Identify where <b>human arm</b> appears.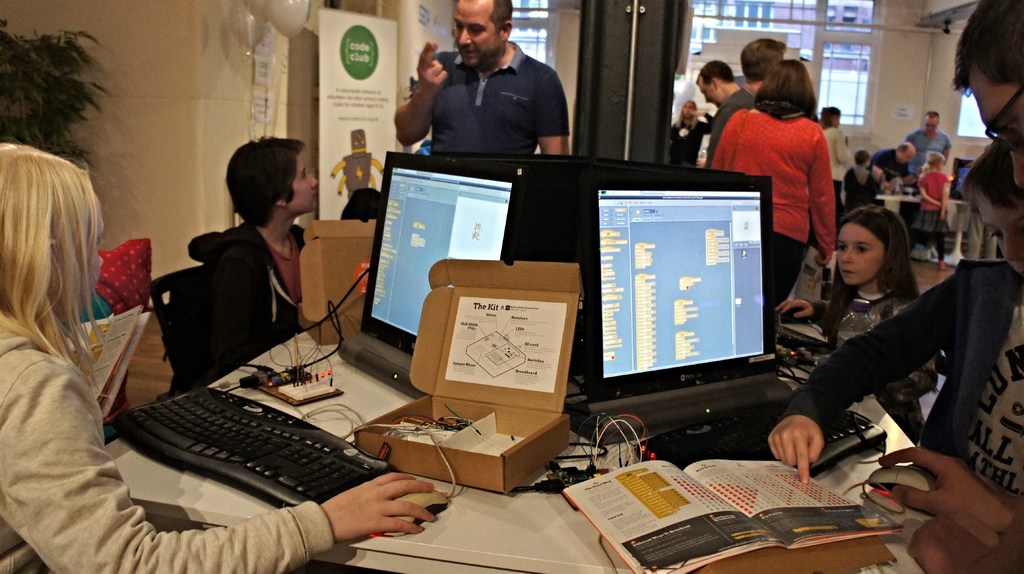
Appears at (x1=906, y1=506, x2=1023, y2=573).
